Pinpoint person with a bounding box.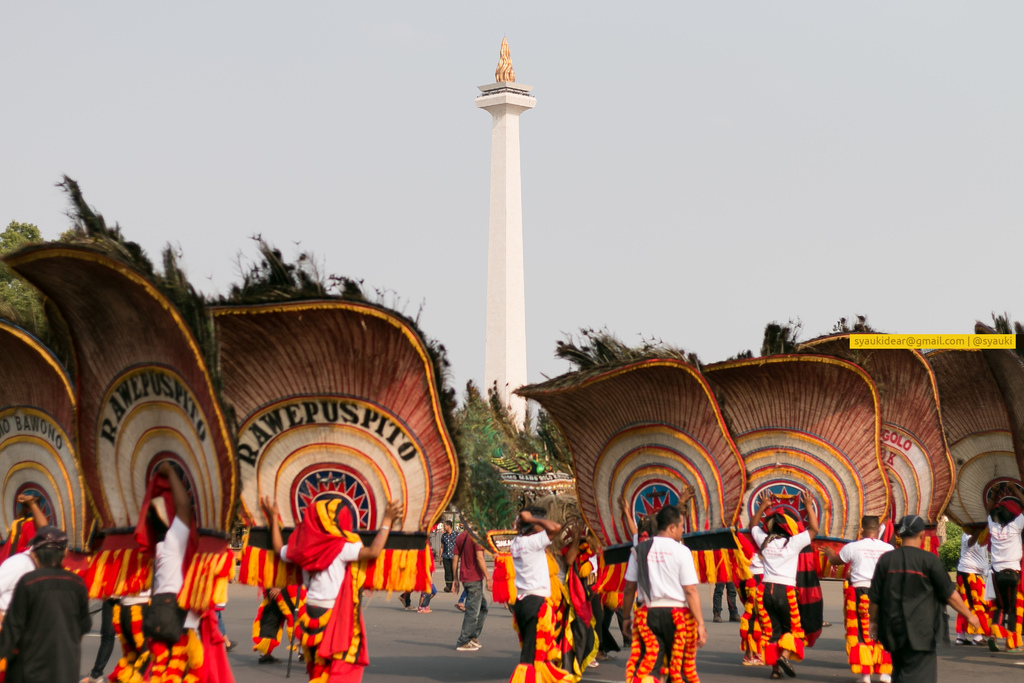
l=978, t=495, r=1023, b=637.
